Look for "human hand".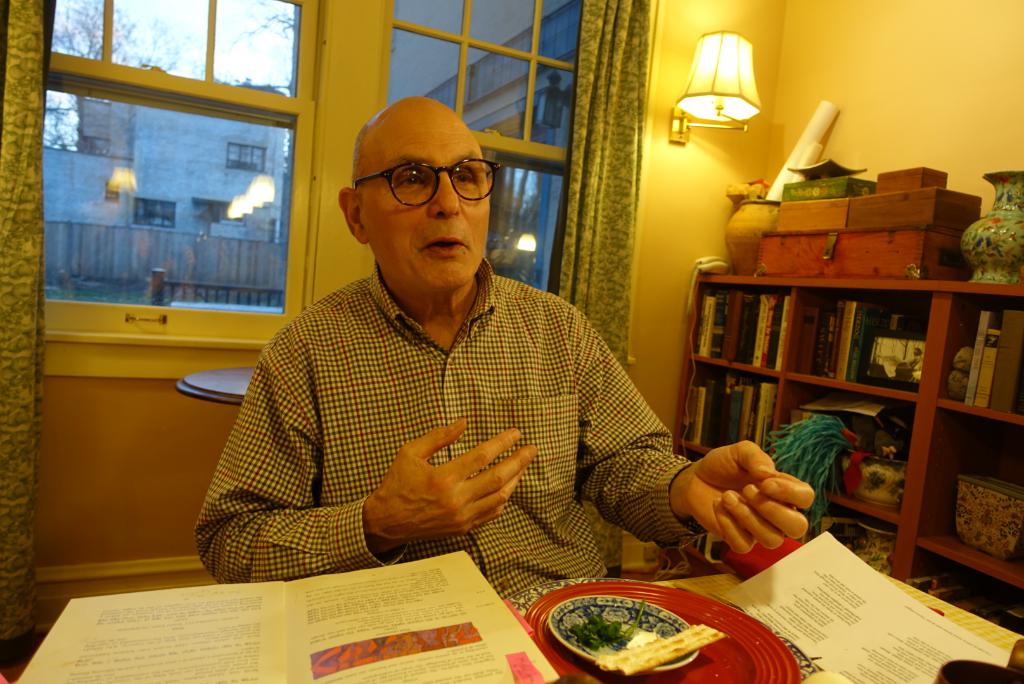
Found: BBox(683, 443, 815, 555).
